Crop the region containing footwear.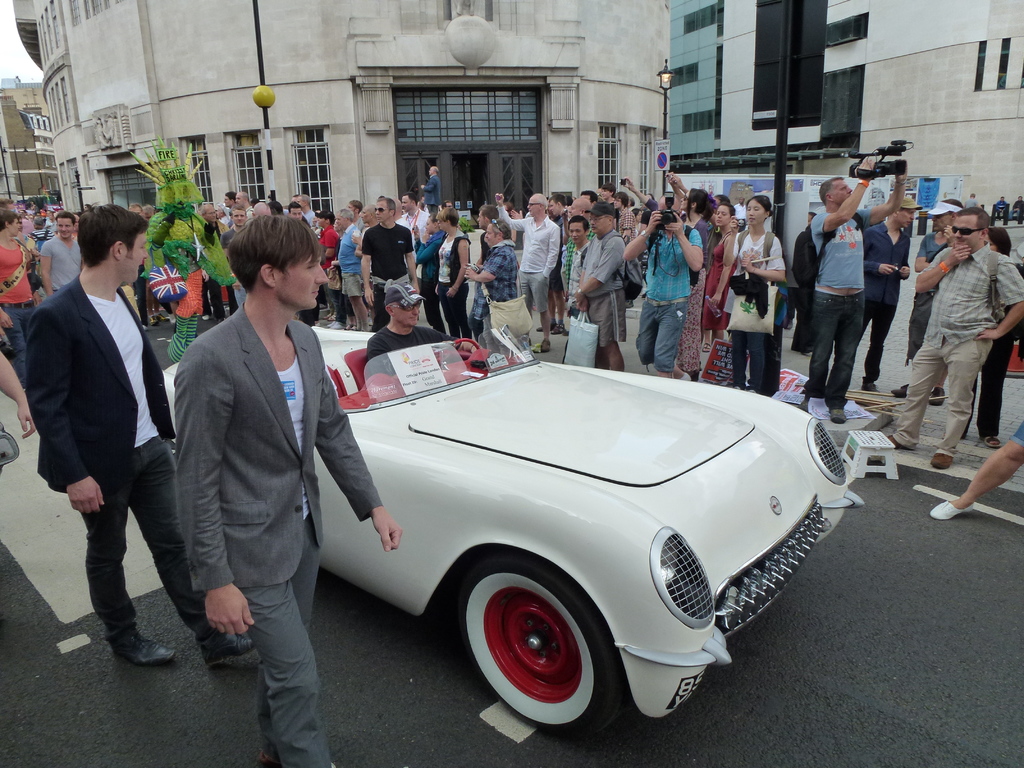
Crop region: region(938, 499, 987, 529).
